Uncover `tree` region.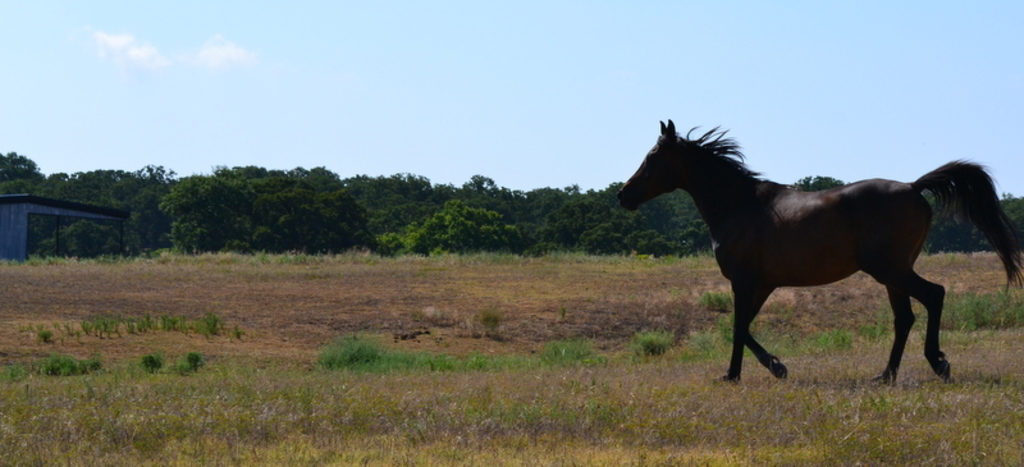
Uncovered: {"left": 521, "top": 177, "right": 712, "bottom": 262}.
